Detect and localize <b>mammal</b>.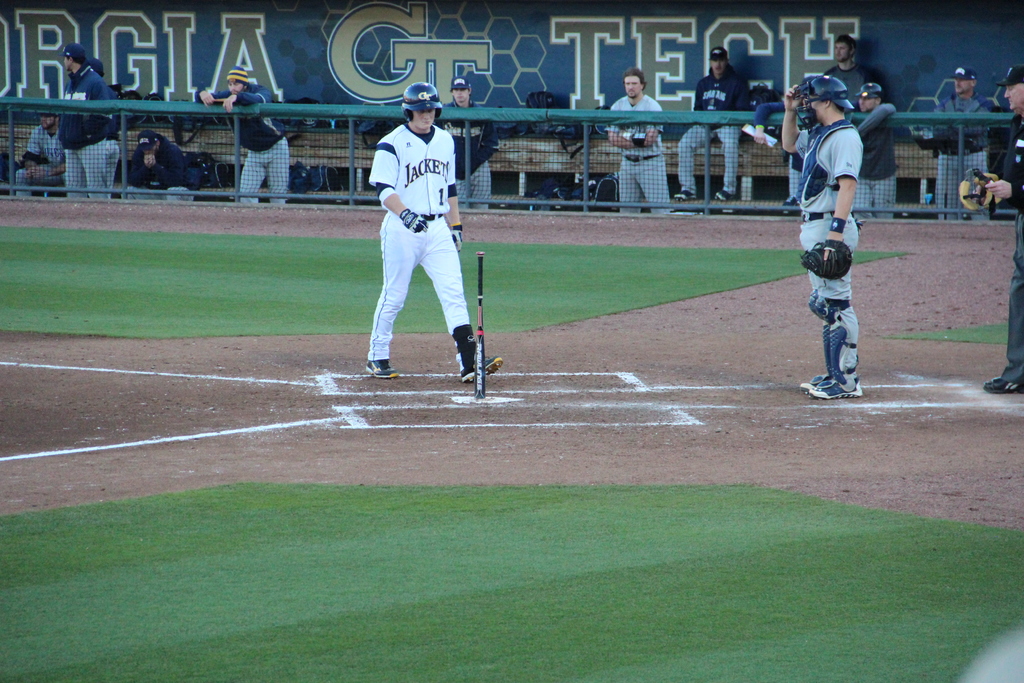
Localized at l=825, t=35, r=867, b=110.
